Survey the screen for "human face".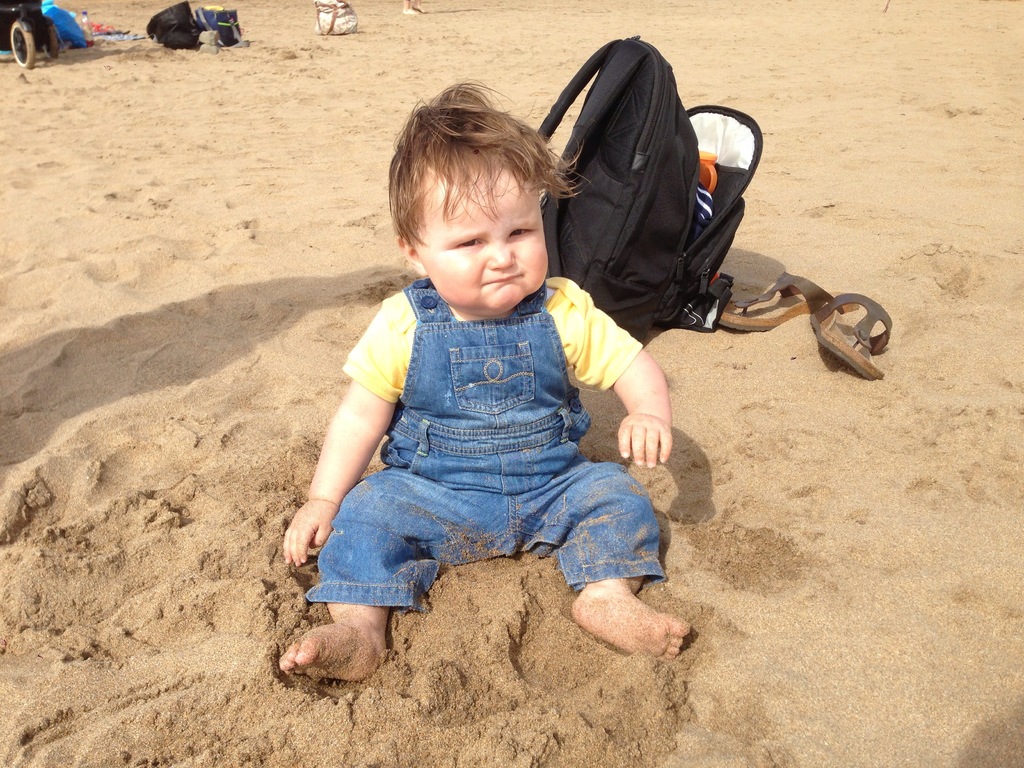
Survey found: box=[402, 159, 548, 312].
